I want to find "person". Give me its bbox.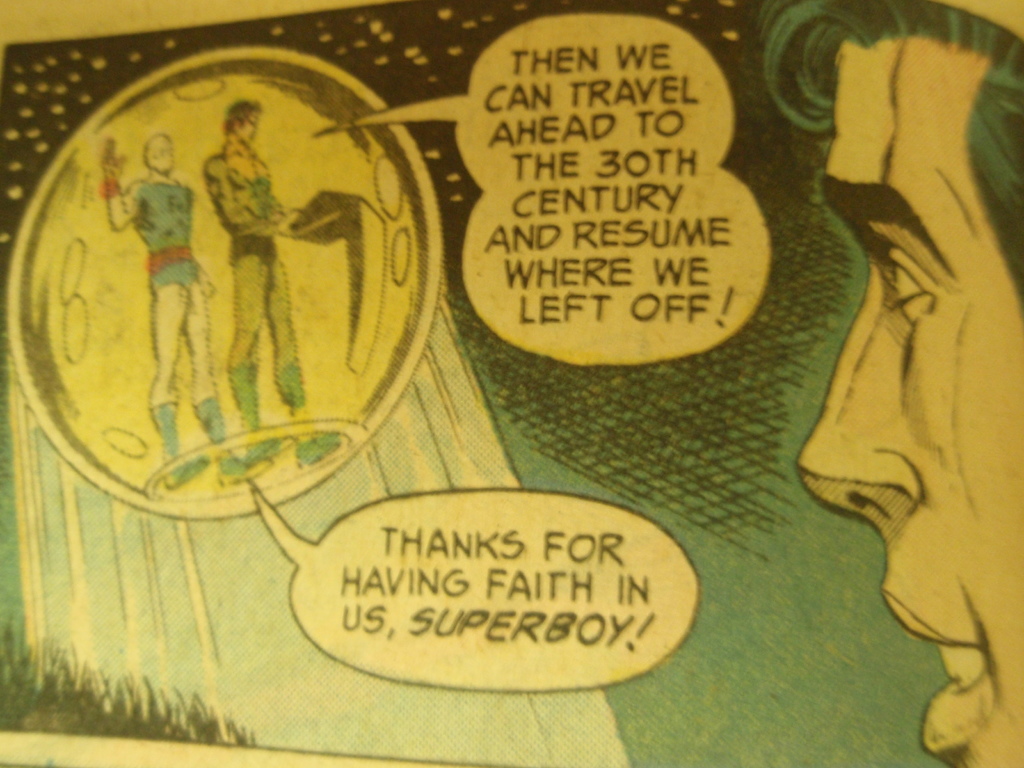
(100,135,271,490).
